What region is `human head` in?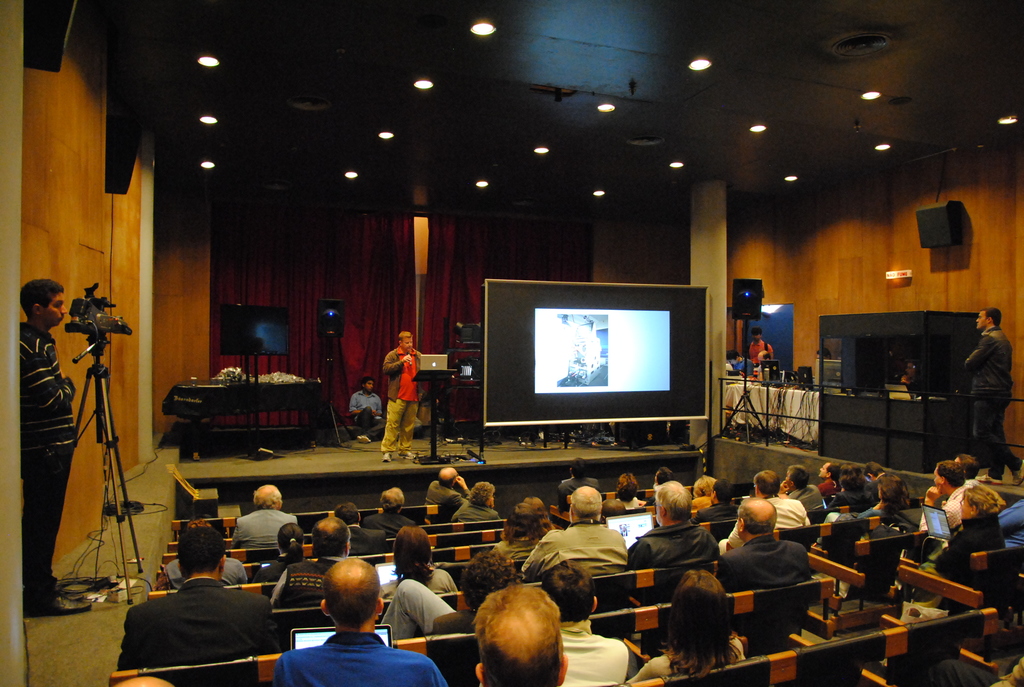
[left=619, top=471, right=637, bottom=500].
